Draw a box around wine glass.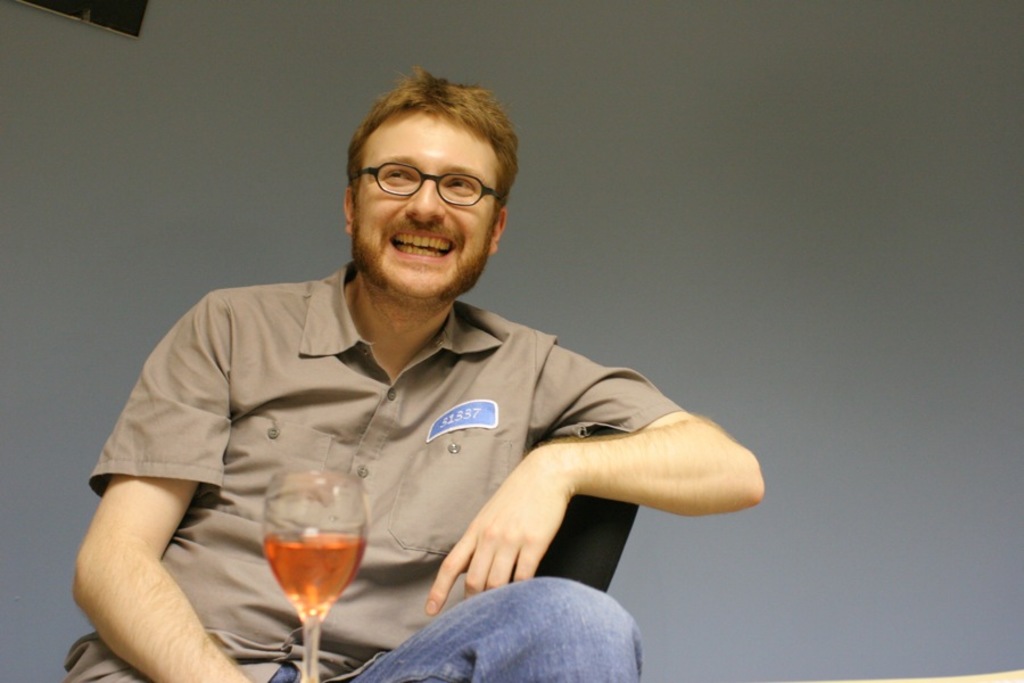
[x1=263, y1=472, x2=364, y2=682].
